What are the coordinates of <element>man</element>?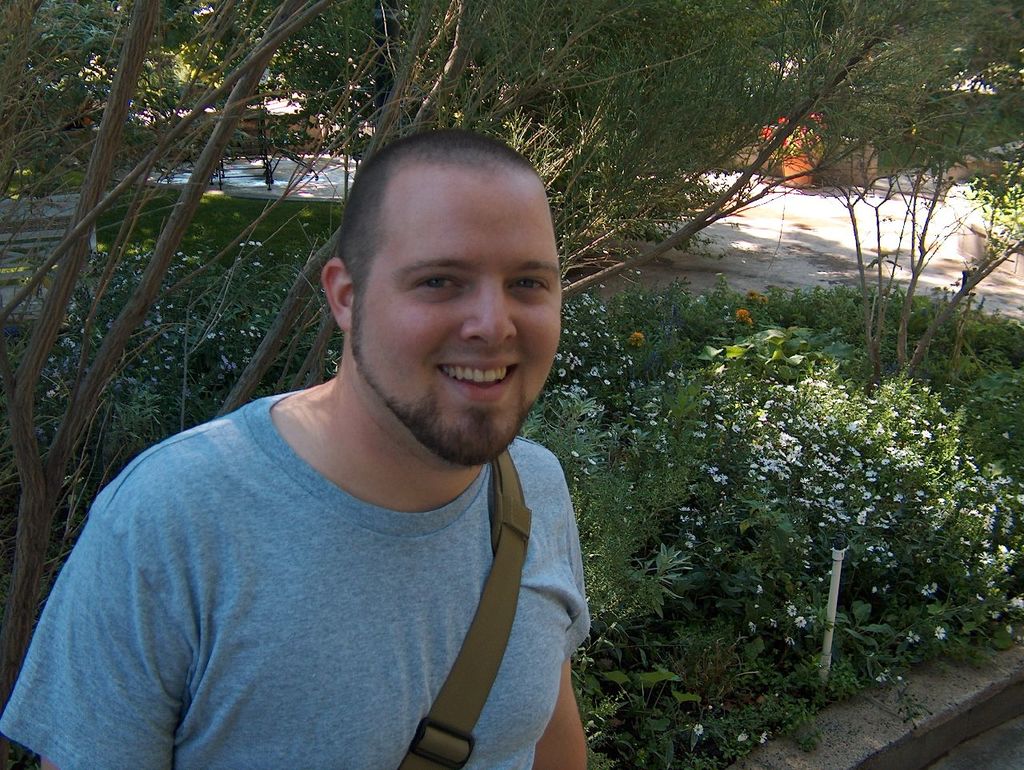
select_region(0, 122, 602, 769).
